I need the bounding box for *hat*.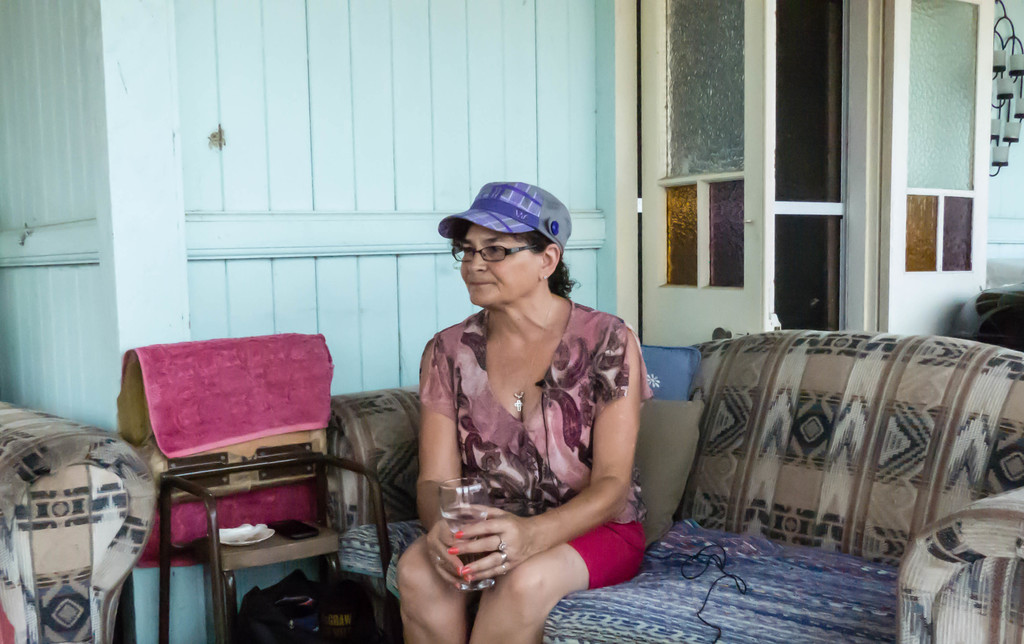
Here it is: BBox(435, 177, 577, 260).
